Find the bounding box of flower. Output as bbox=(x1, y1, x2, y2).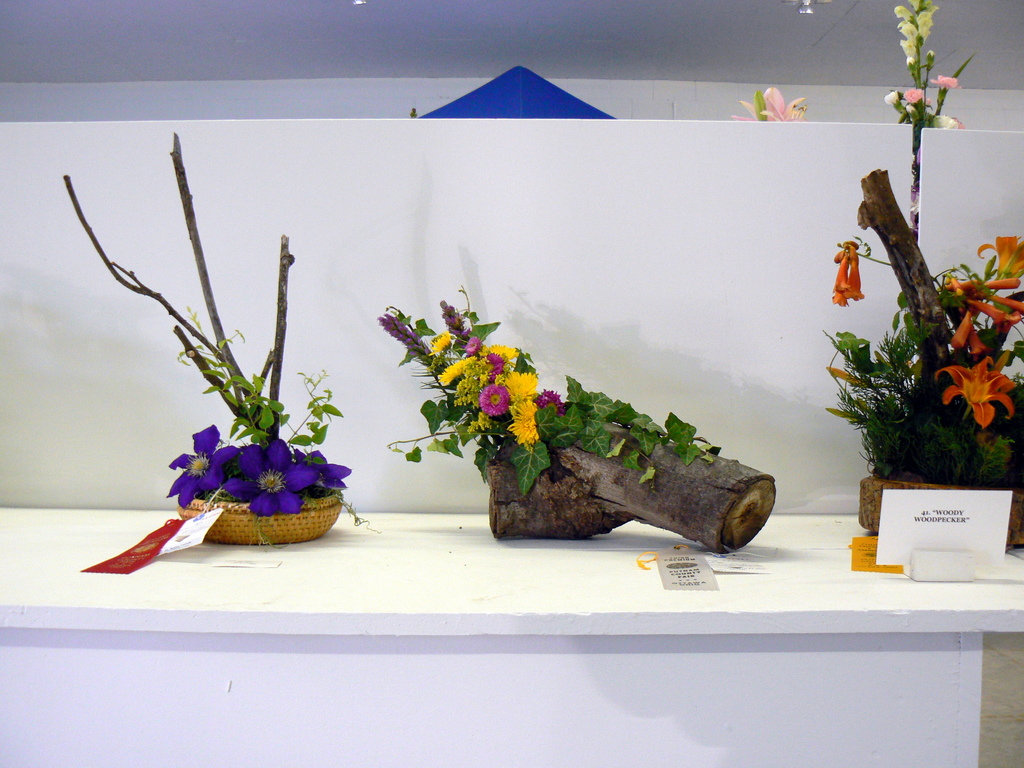
bbox=(731, 84, 804, 119).
